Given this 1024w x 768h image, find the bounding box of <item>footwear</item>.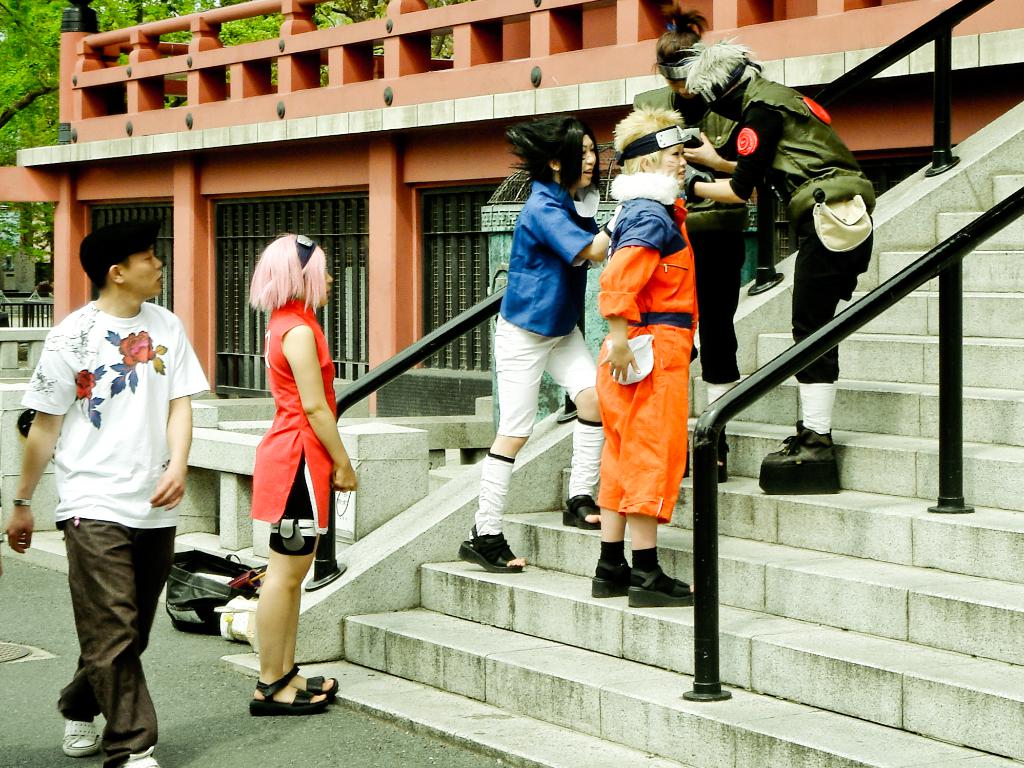
[563, 494, 599, 527].
